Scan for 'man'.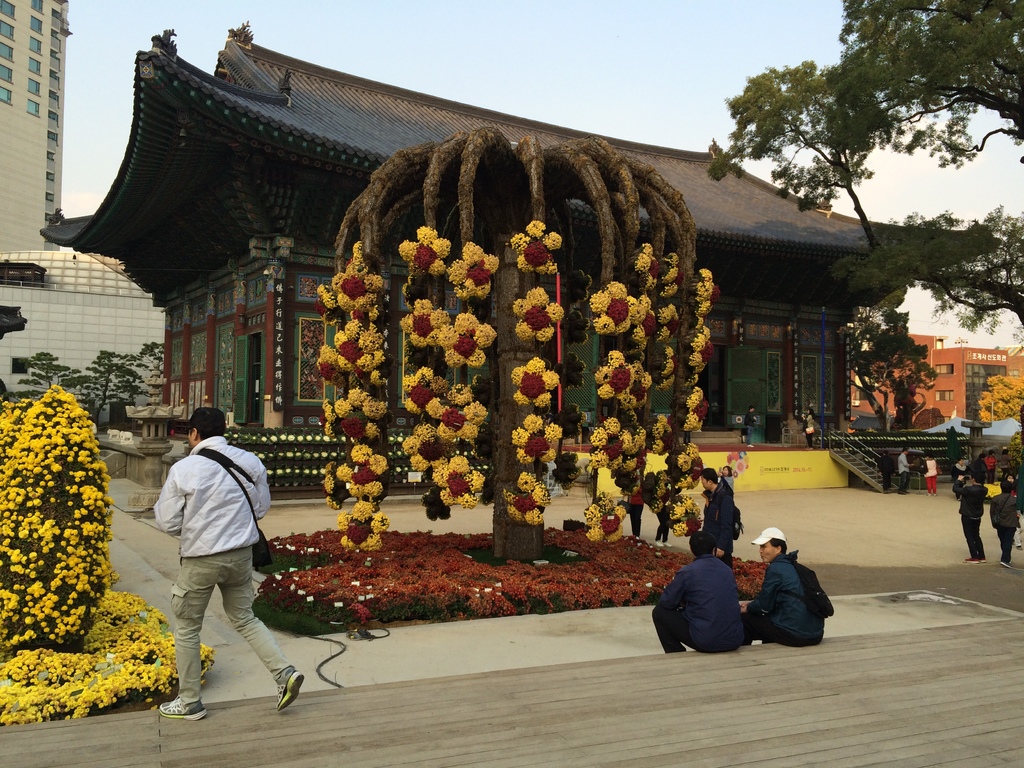
Scan result: <bbox>895, 444, 920, 497</bbox>.
